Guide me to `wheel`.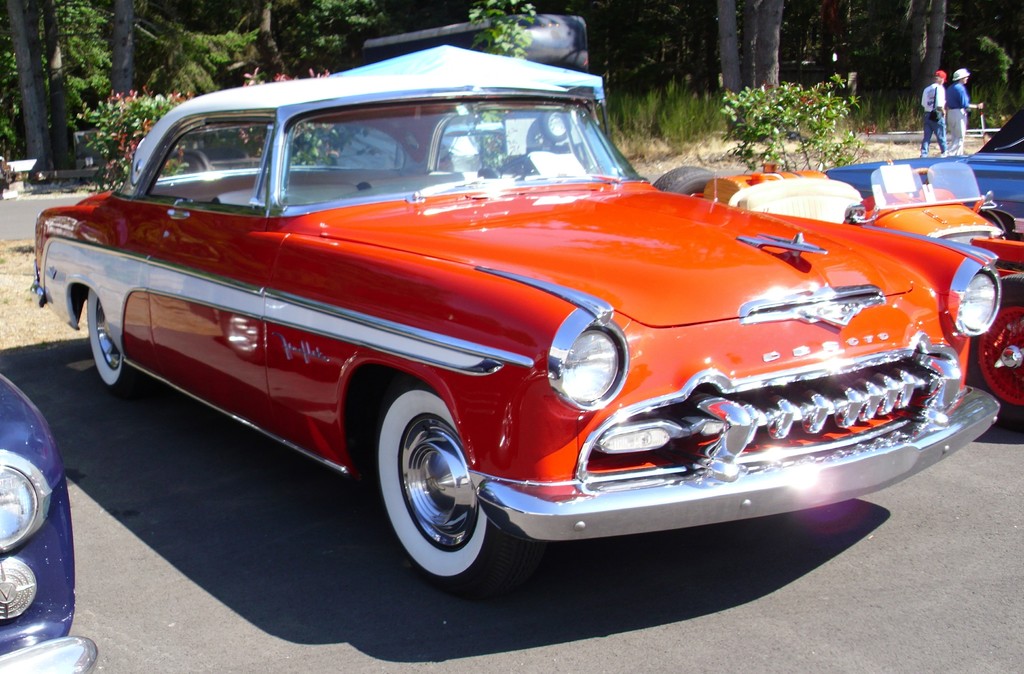
Guidance: 965,272,1023,434.
